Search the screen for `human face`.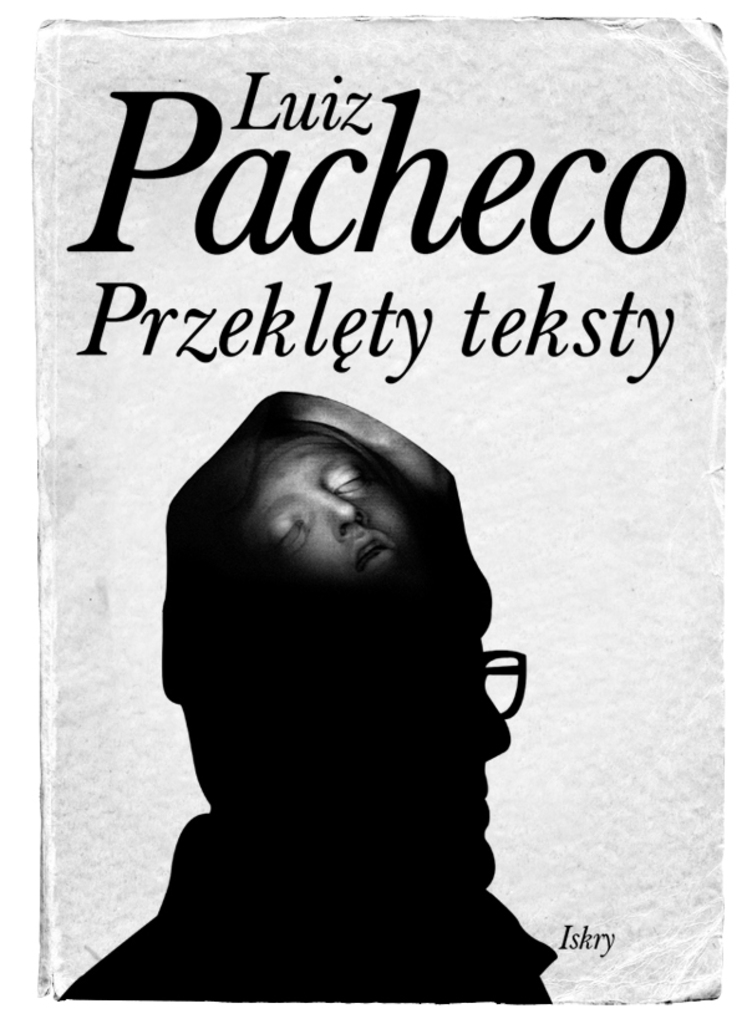
Found at {"left": 412, "top": 581, "right": 527, "bottom": 891}.
